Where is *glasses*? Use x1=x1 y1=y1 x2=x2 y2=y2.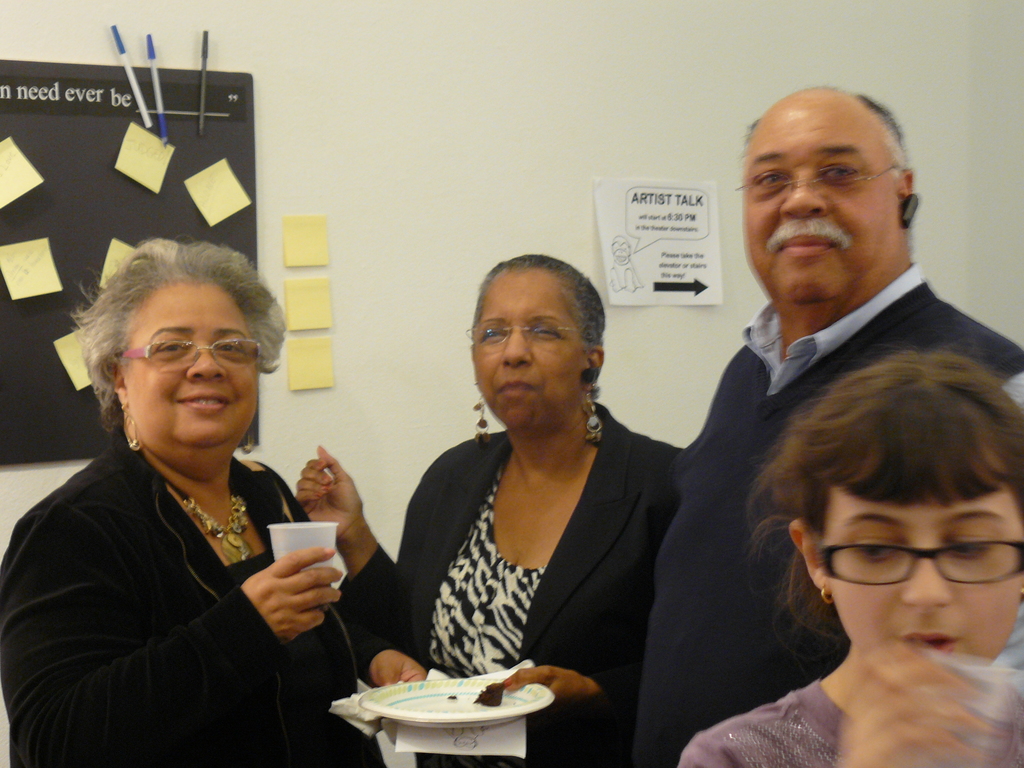
x1=739 y1=162 x2=904 y2=199.
